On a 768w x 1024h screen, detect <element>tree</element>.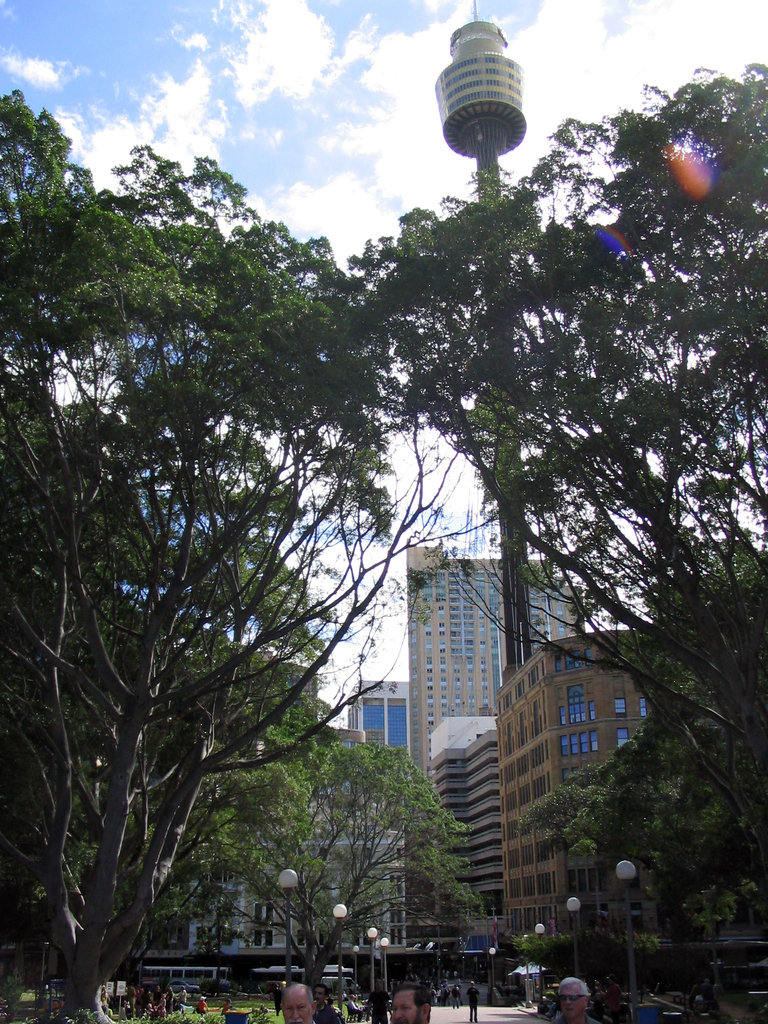
x1=267 y1=745 x2=451 y2=967.
